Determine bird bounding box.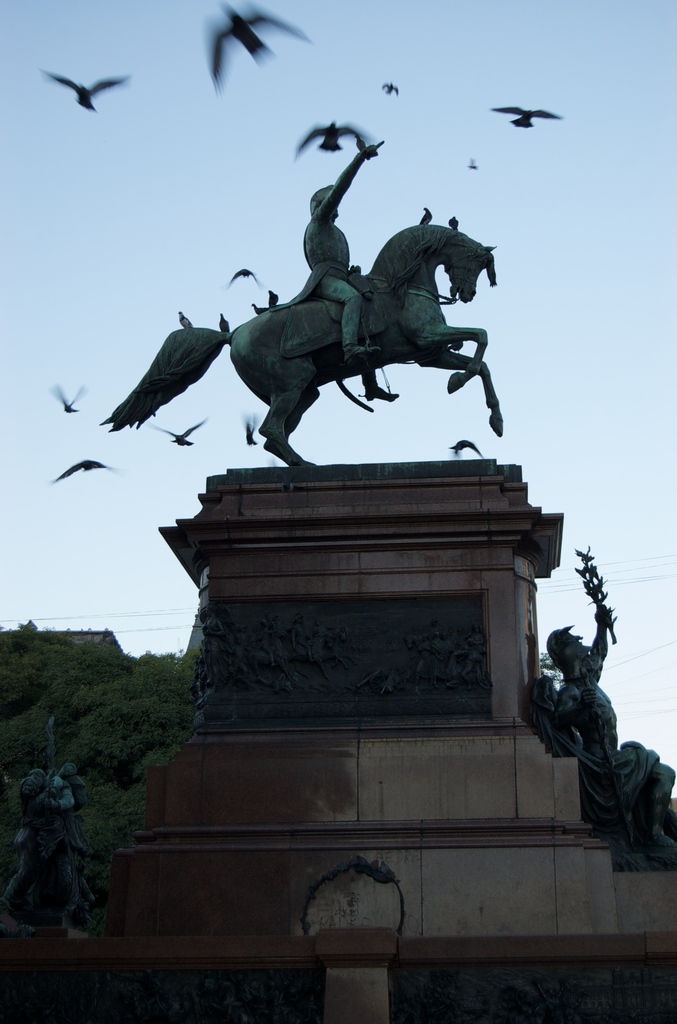
Determined: bbox=[224, 266, 264, 293].
